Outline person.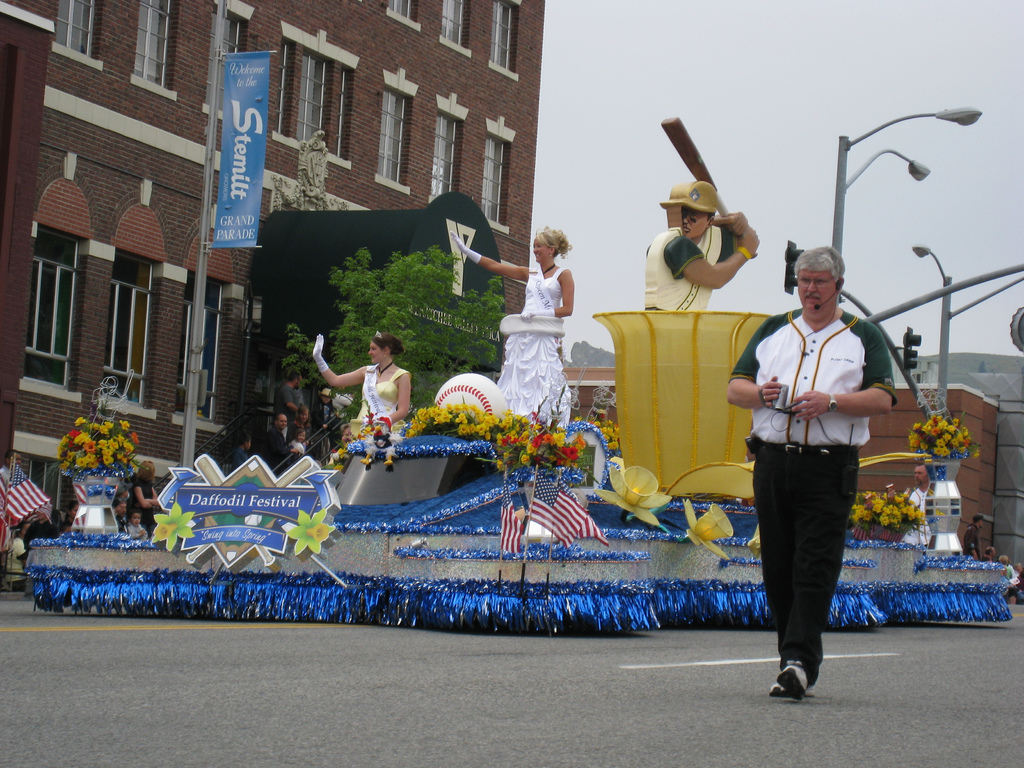
Outline: [125,509,149,542].
